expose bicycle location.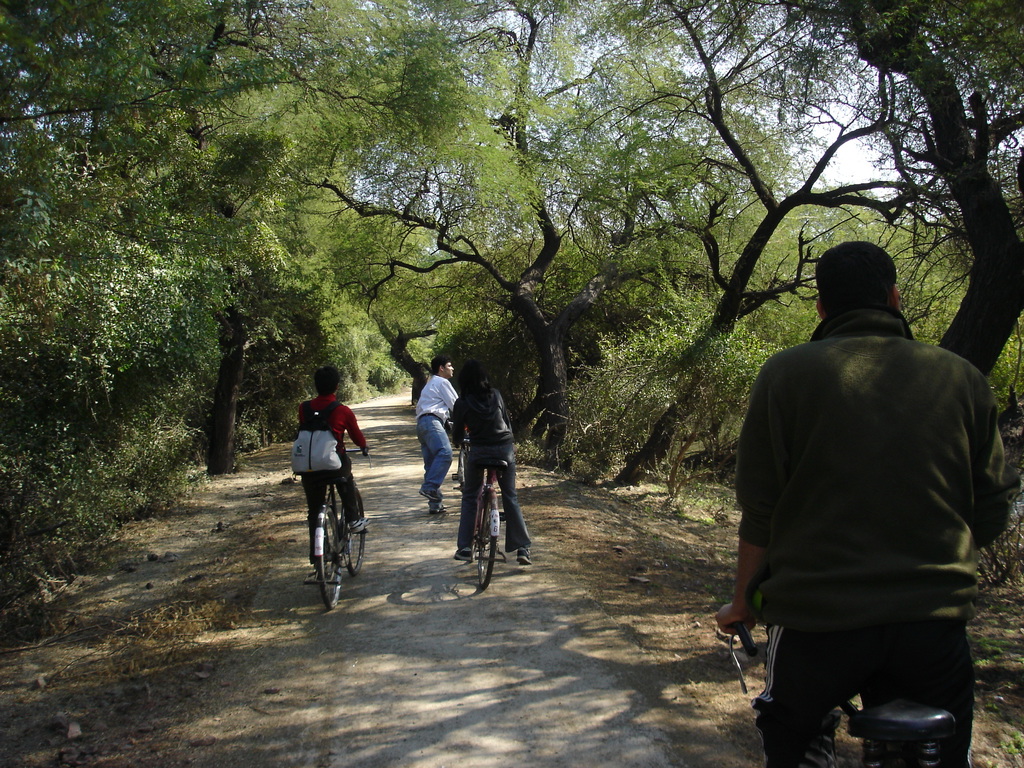
Exposed at detection(293, 452, 362, 596).
